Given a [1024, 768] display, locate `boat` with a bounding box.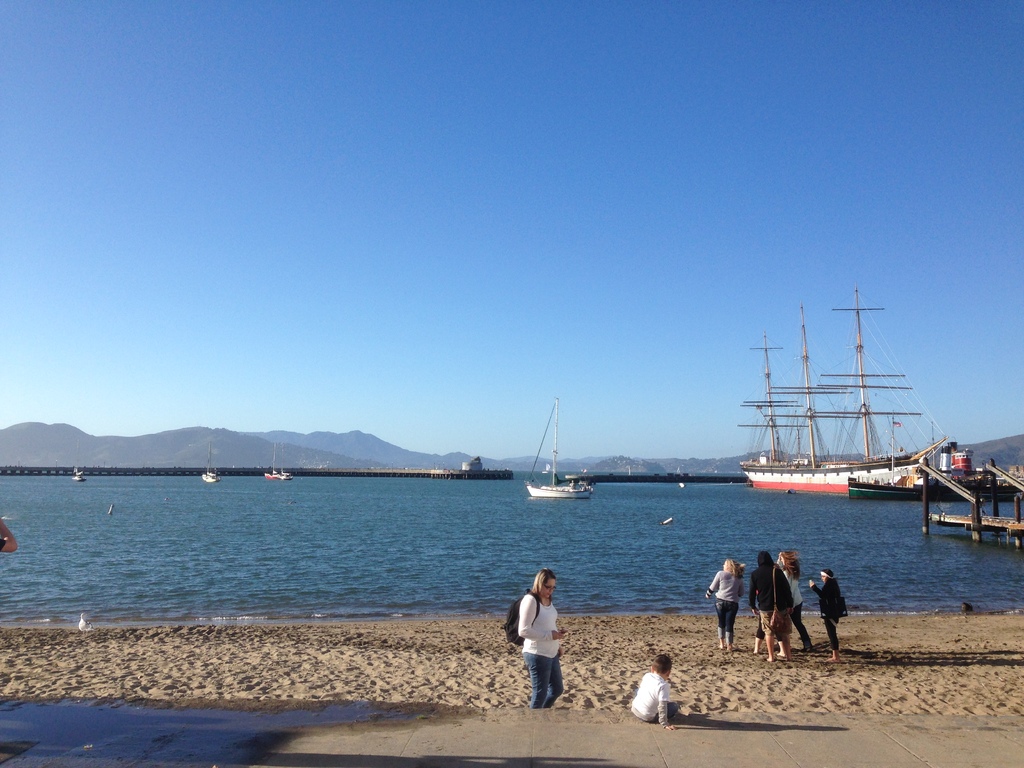
Located: pyautogui.locateOnScreen(264, 441, 295, 479).
